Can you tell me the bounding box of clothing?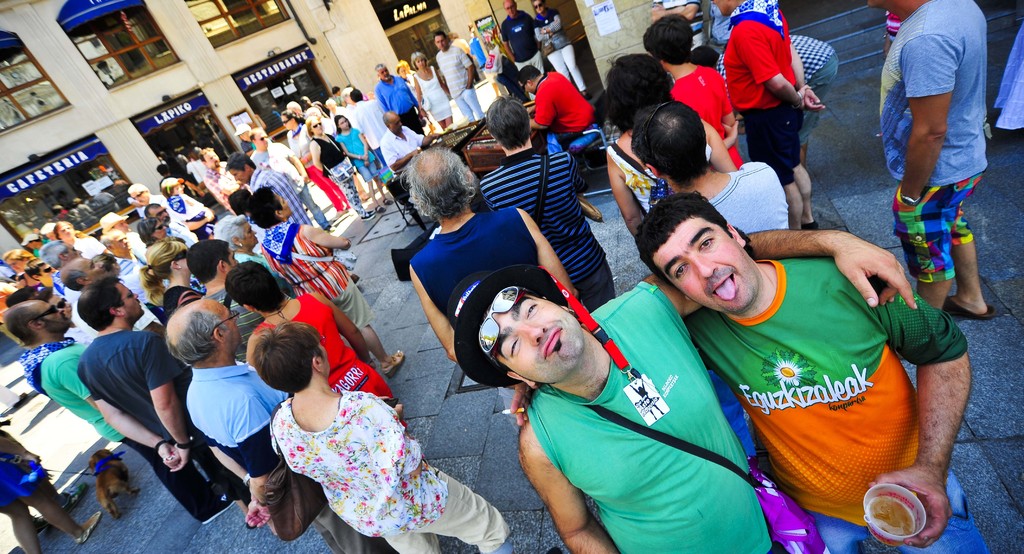
[x1=200, y1=288, x2=263, y2=361].
